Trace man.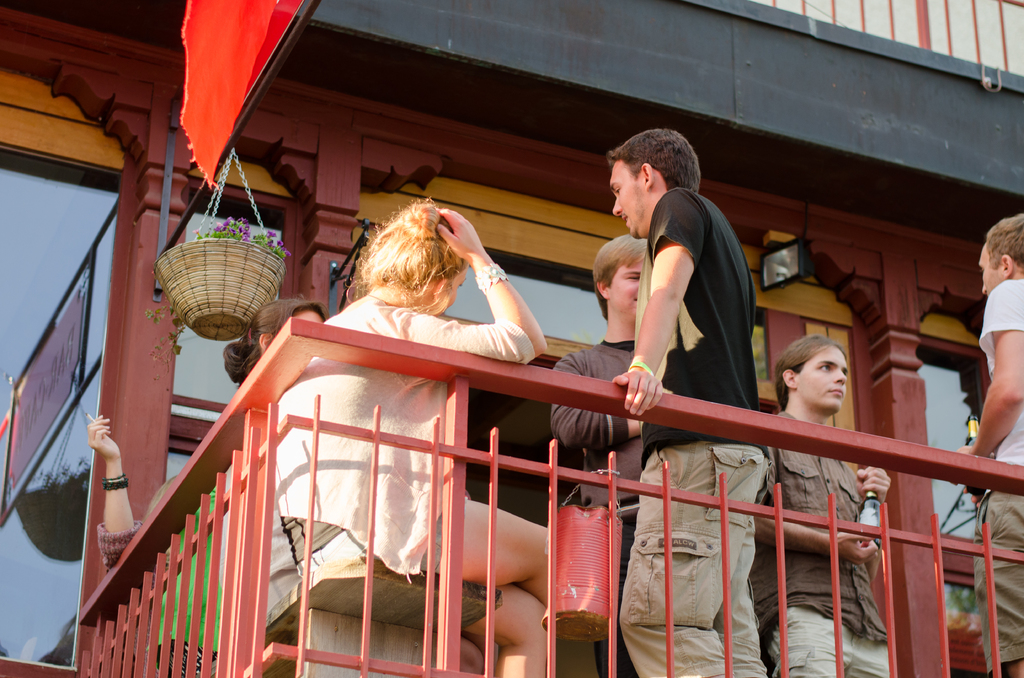
Traced to [left=550, top=234, right=649, bottom=677].
